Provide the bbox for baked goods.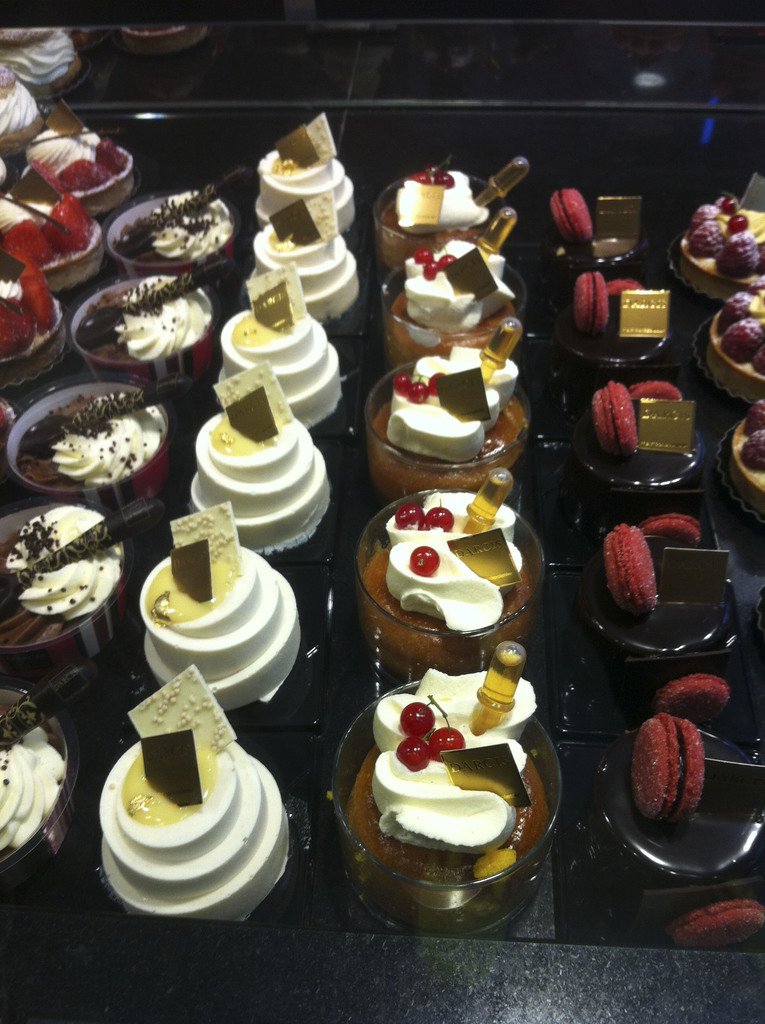
crop(77, 271, 209, 357).
